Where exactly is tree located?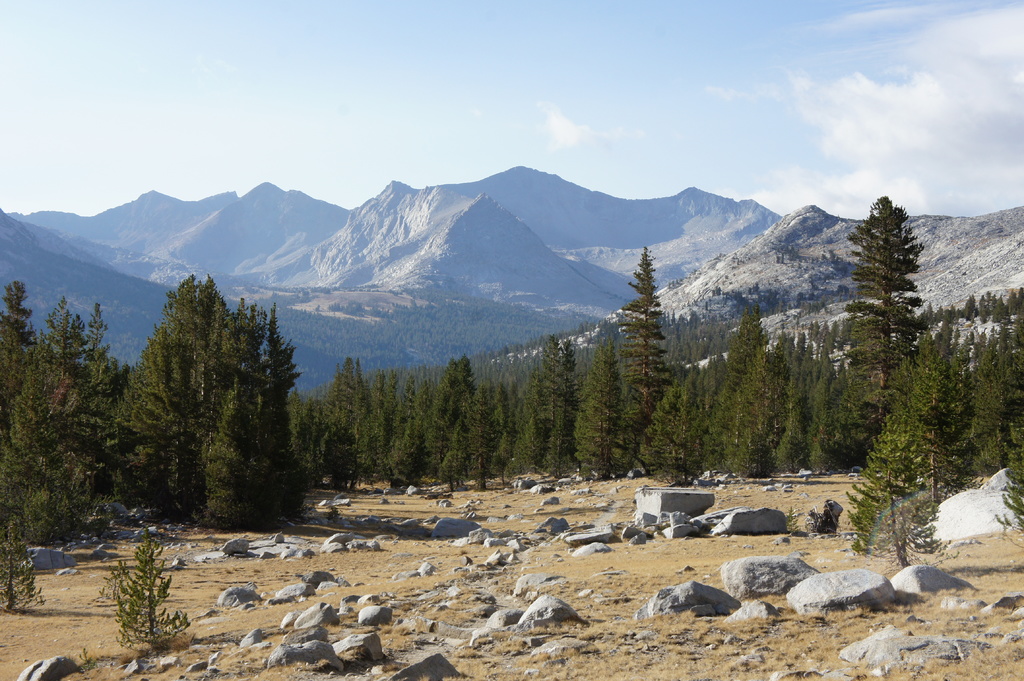
Its bounding box is <box>841,198,925,476</box>.
